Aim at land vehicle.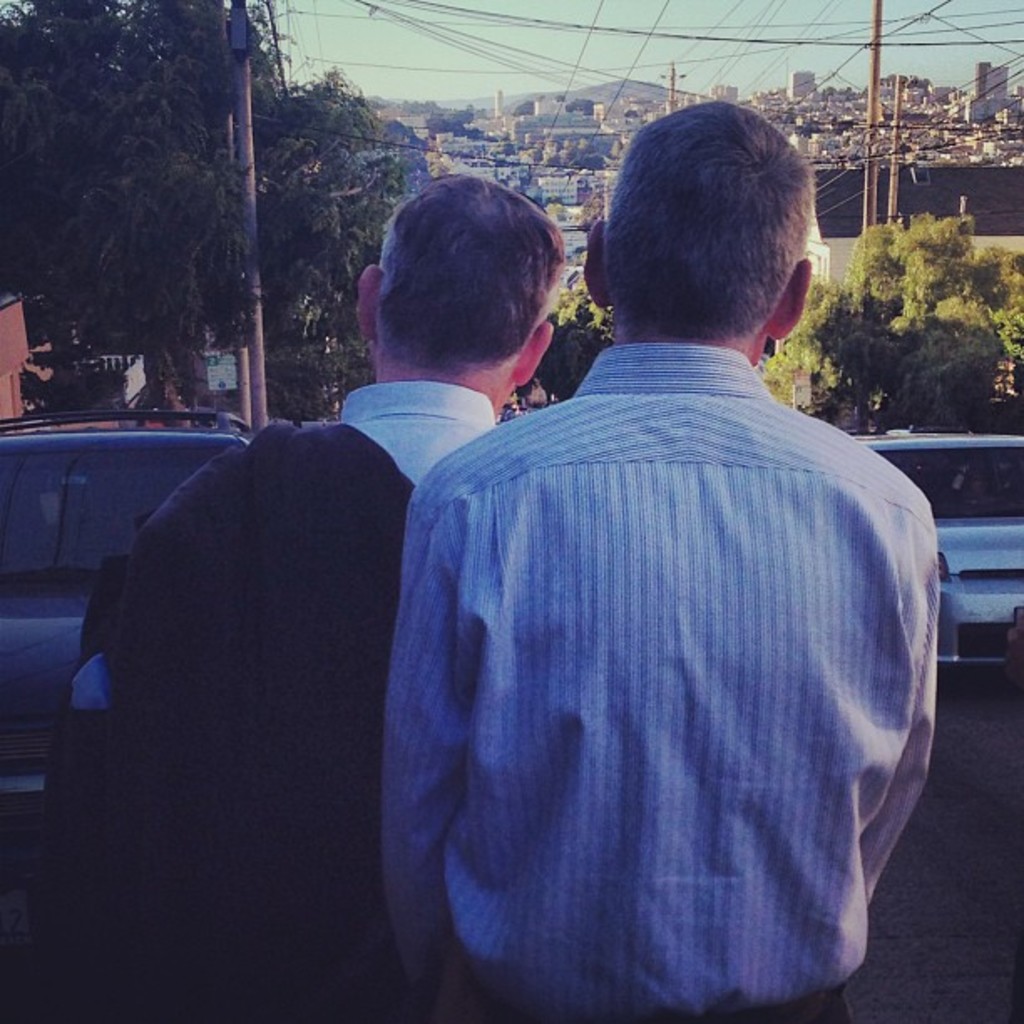
Aimed at (847, 432, 1022, 676).
